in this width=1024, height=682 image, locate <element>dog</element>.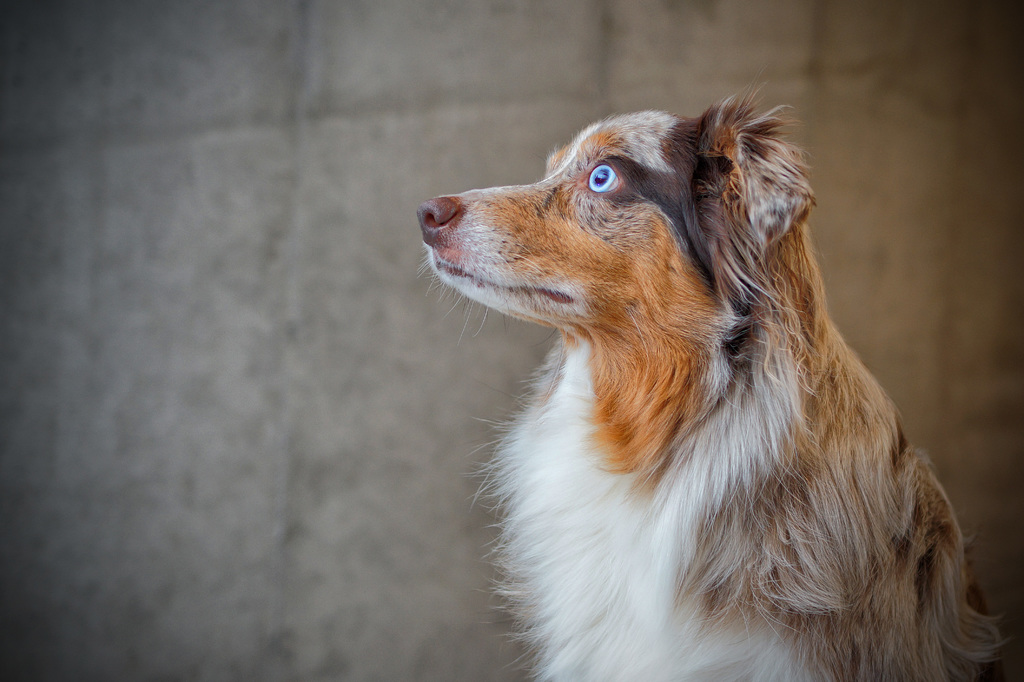
Bounding box: [414,81,1018,681].
